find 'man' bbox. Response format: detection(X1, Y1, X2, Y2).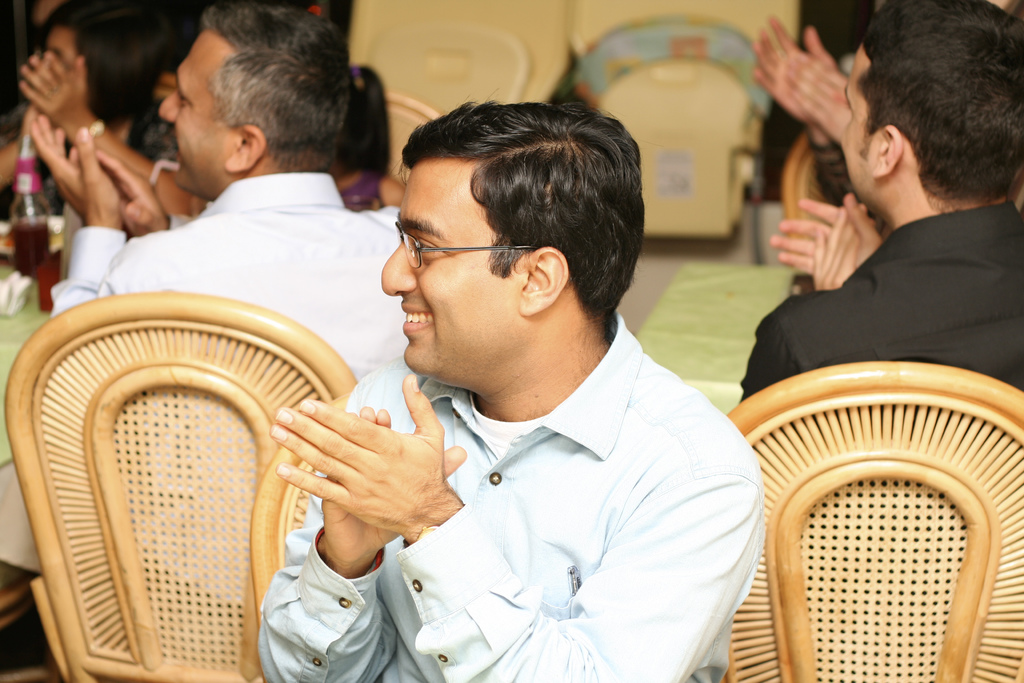
detection(260, 97, 789, 675).
